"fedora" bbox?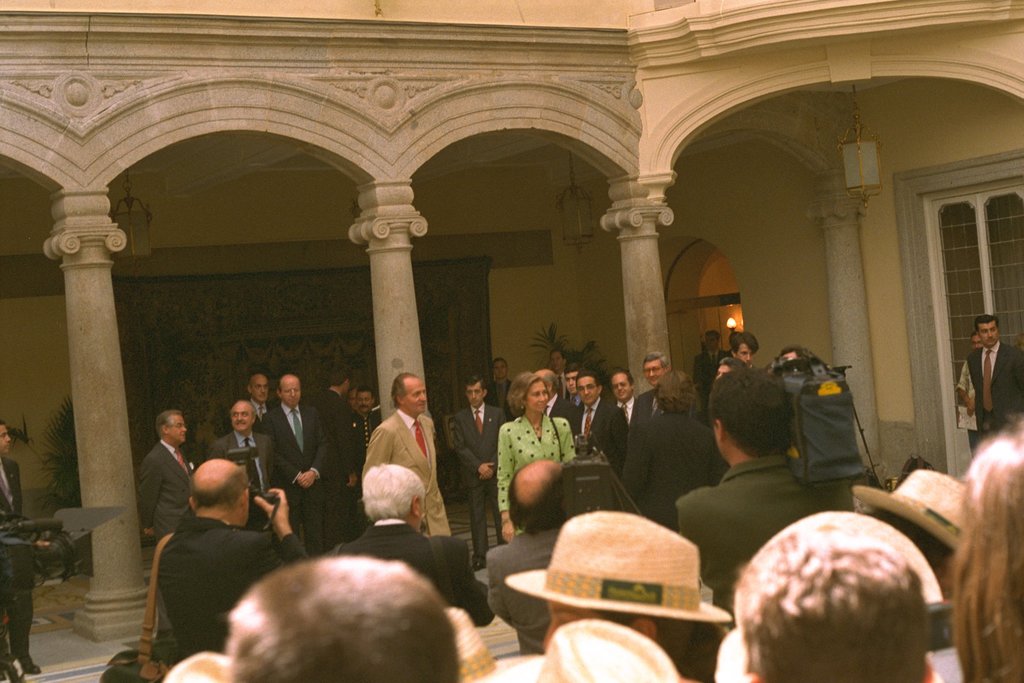
852 484 970 550
